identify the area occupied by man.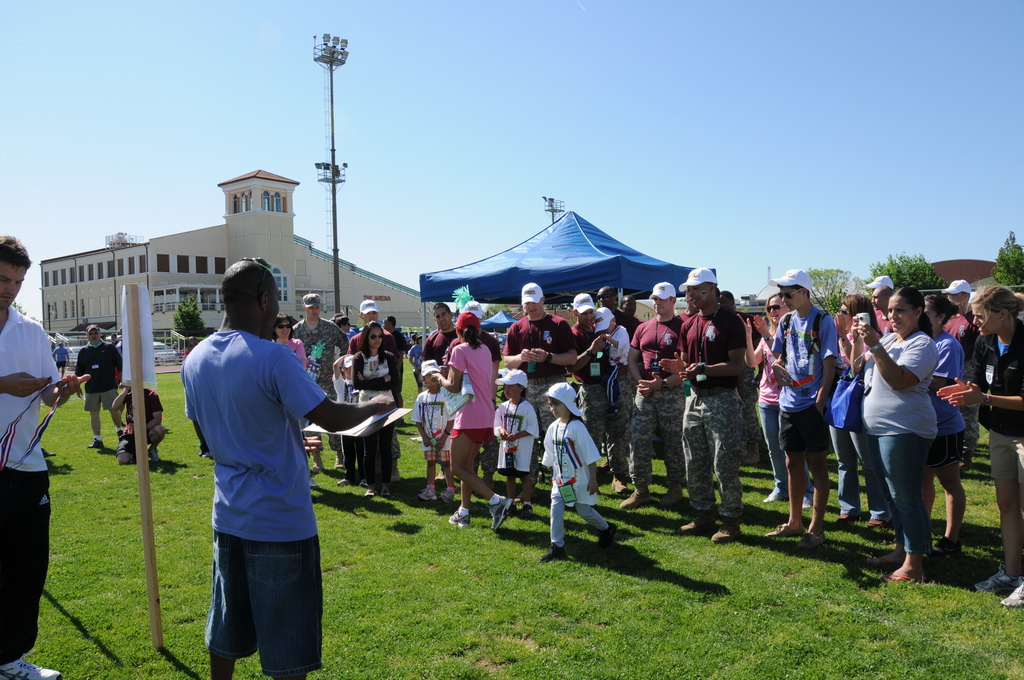
Area: l=943, t=278, r=993, b=469.
